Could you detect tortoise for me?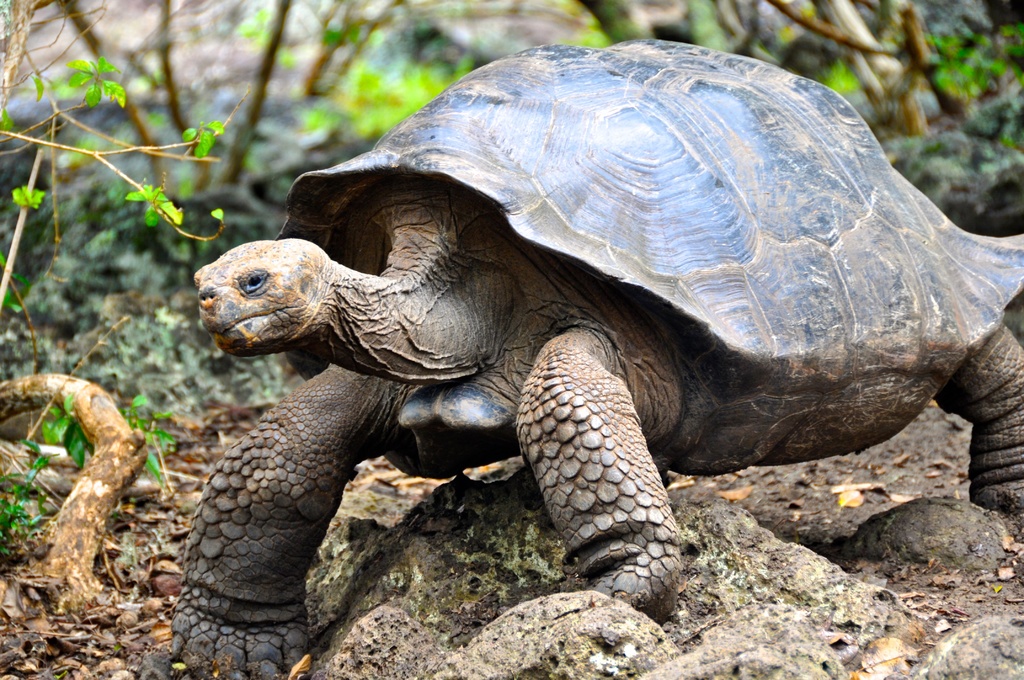
Detection result: pyautogui.locateOnScreen(168, 36, 1023, 679).
